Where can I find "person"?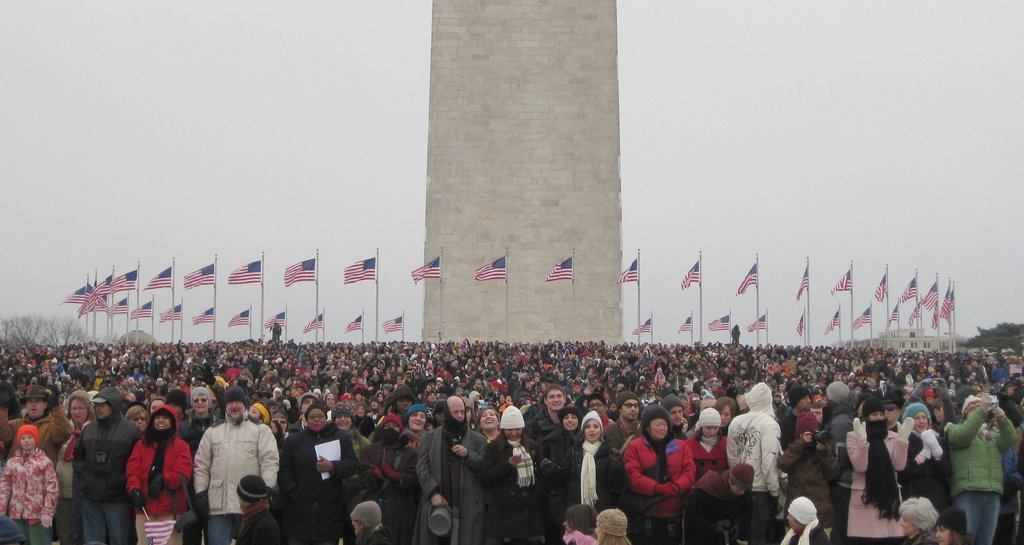
You can find it at BBox(842, 395, 915, 544).
